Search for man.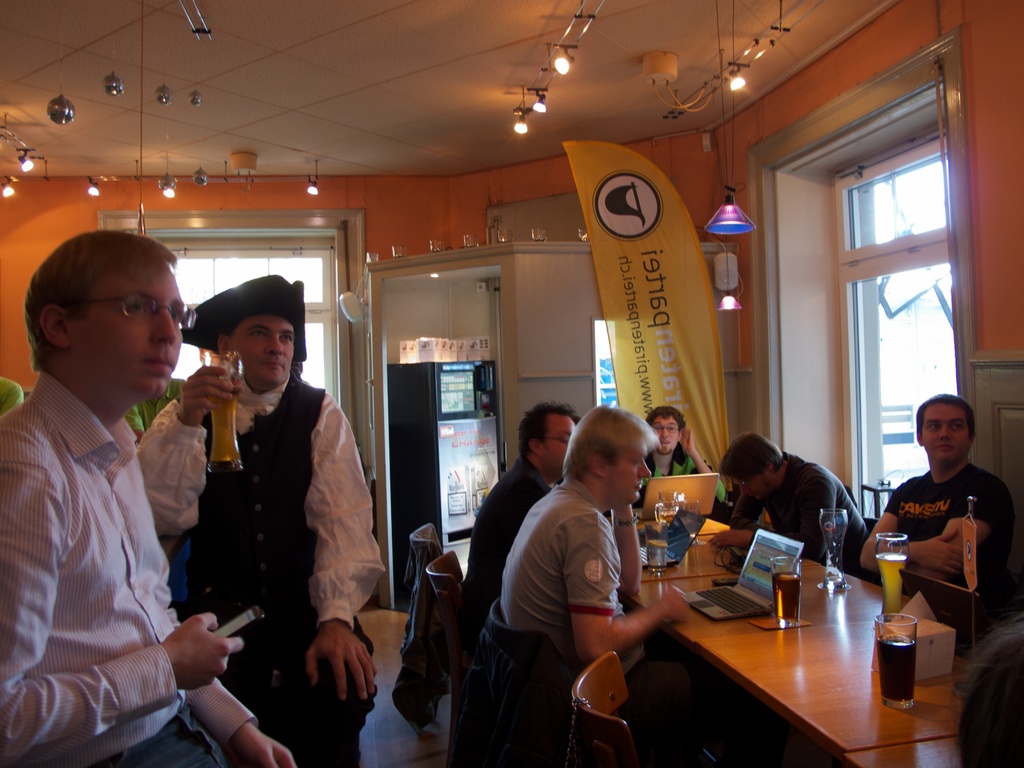
Found at [720,431,858,564].
